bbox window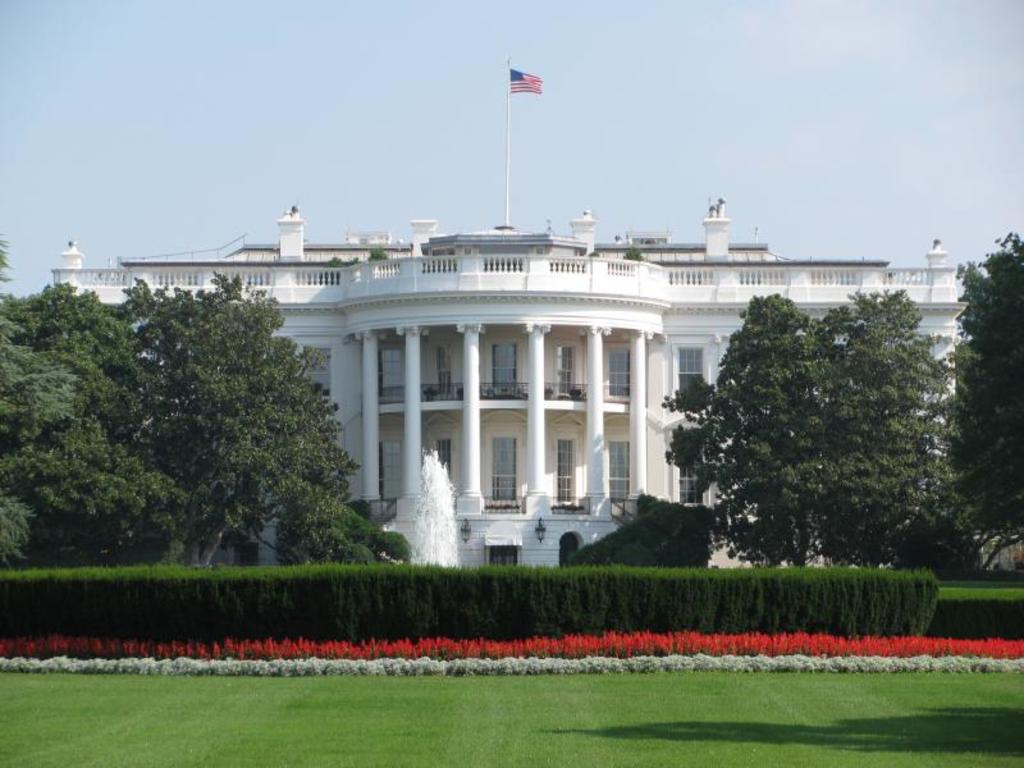
<box>486,433,512,492</box>
